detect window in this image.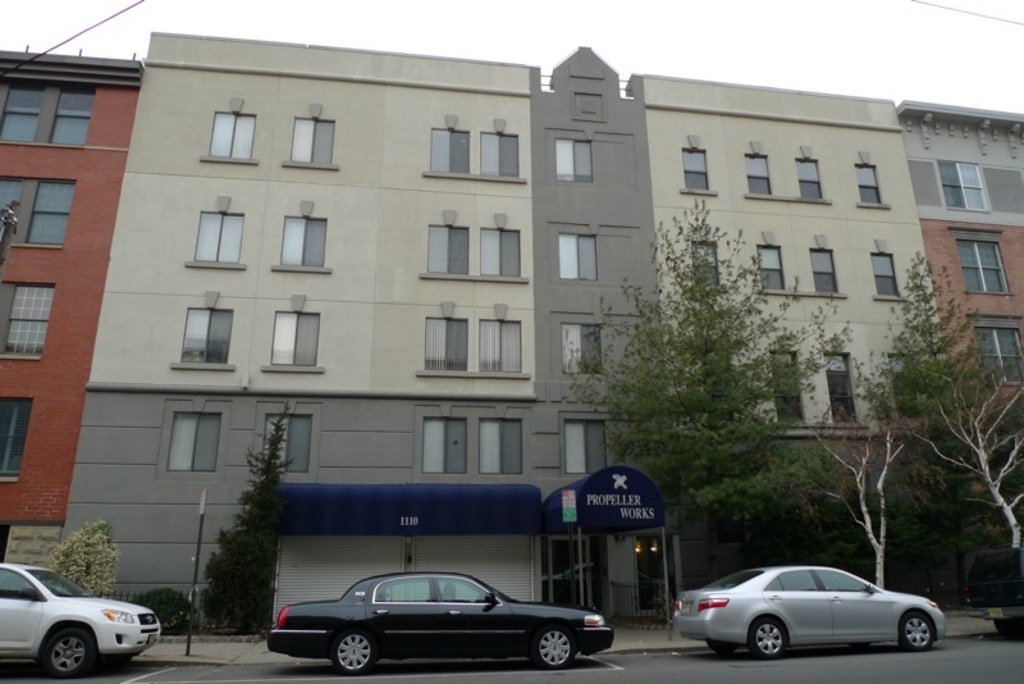
Detection: 0:286:58:357.
